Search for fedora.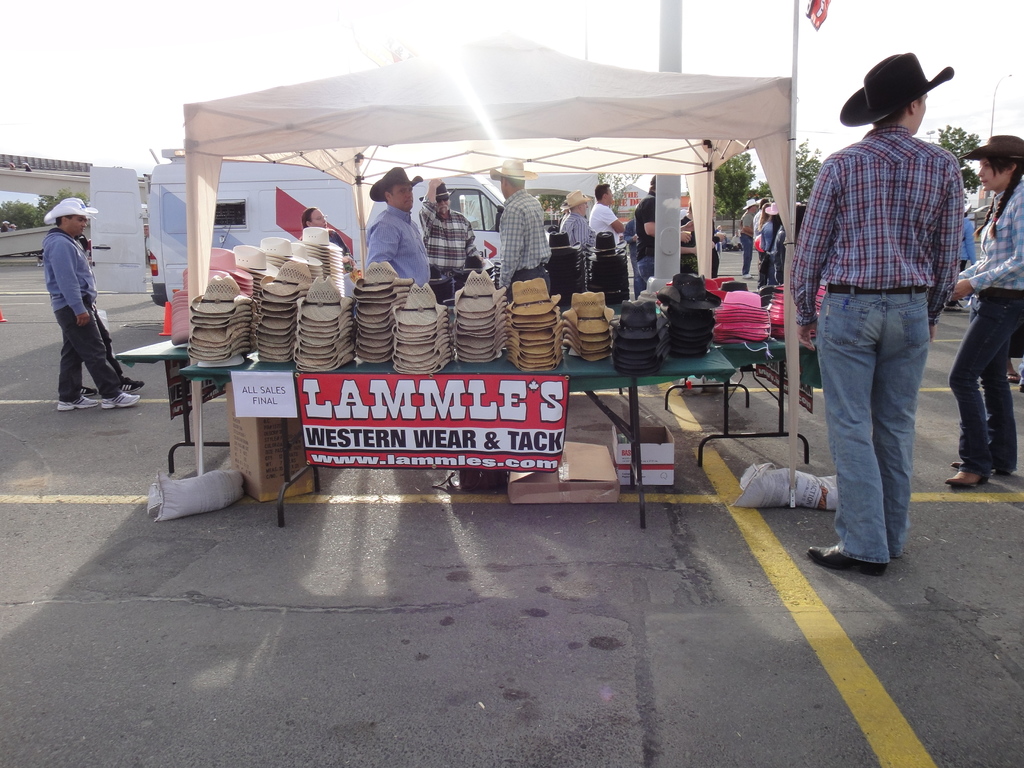
Found at {"left": 561, "top": 188, "right": 595, "bottom": 212}.
